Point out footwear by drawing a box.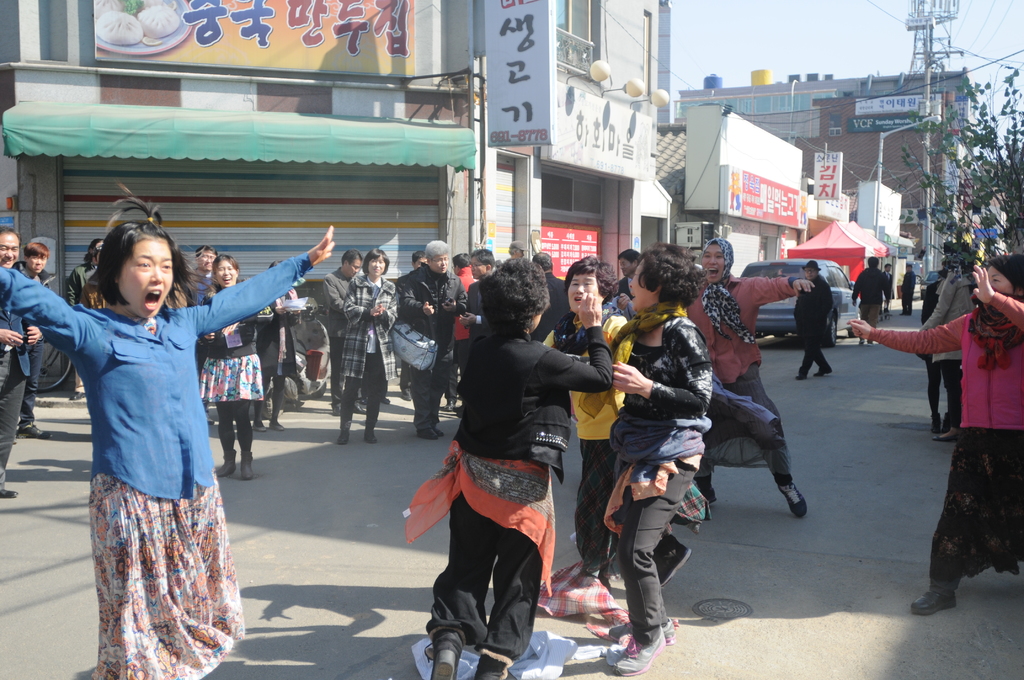
crop(855, 338, 866, 344).
